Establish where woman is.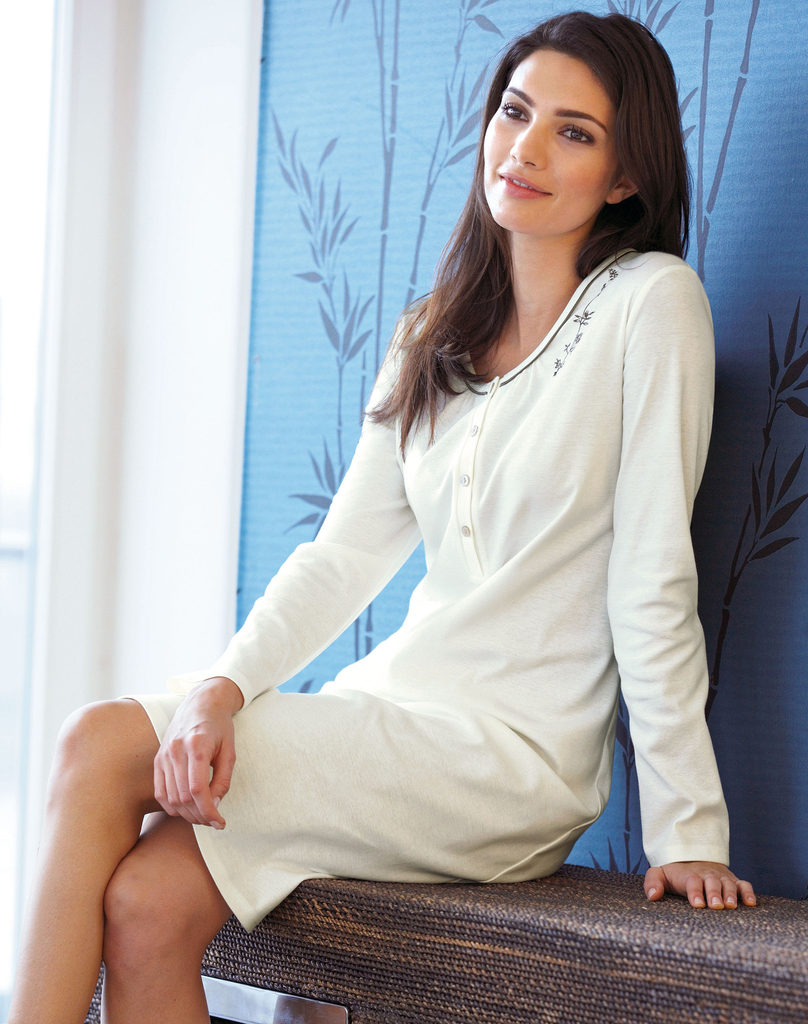
Established at bbox=[125, 24, 709, 998].
